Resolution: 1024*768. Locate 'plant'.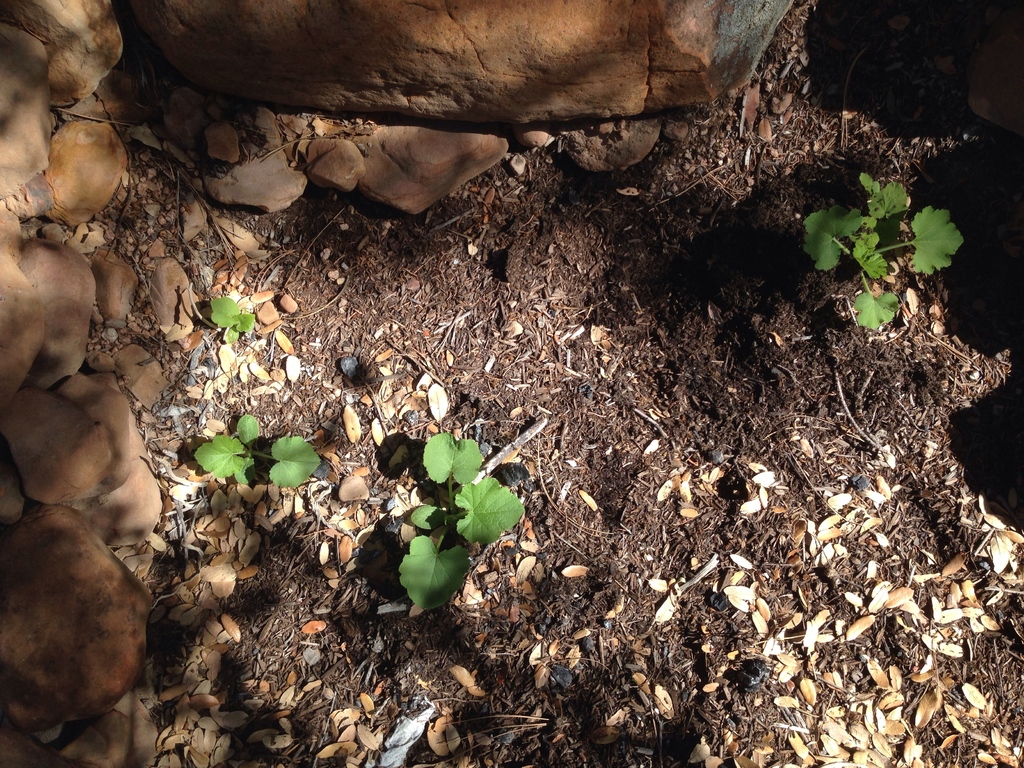
x1=361 y1=389 x2=515 y2=627.
